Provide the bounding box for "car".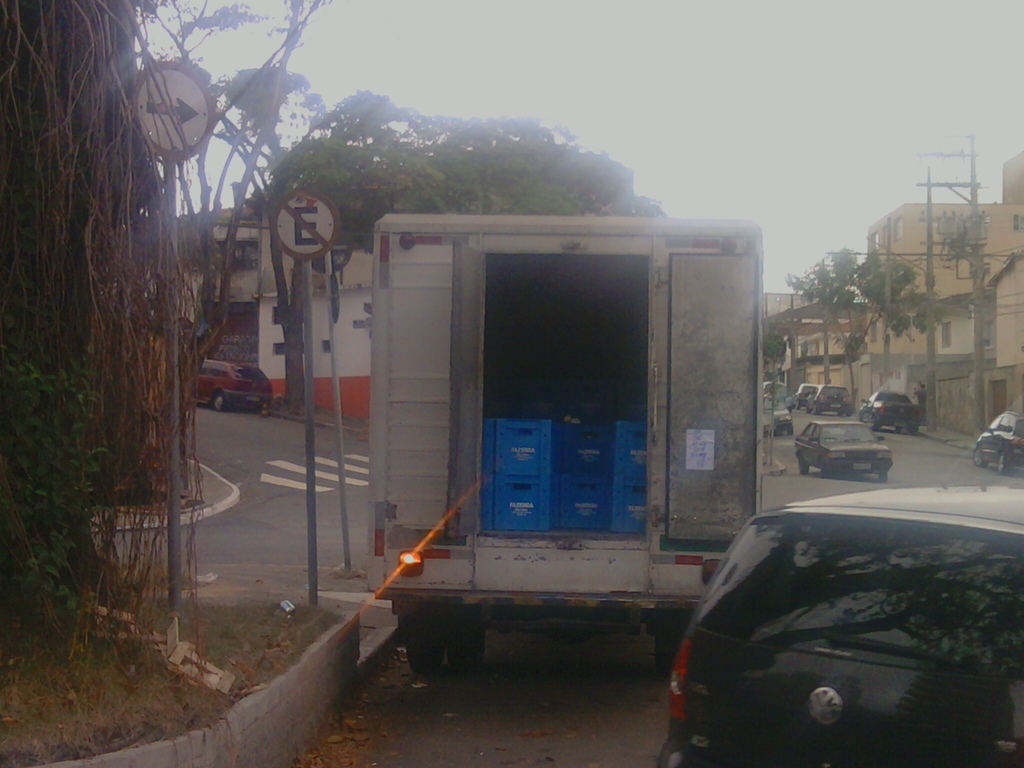
bbox=[865, 386, 931, 435].
